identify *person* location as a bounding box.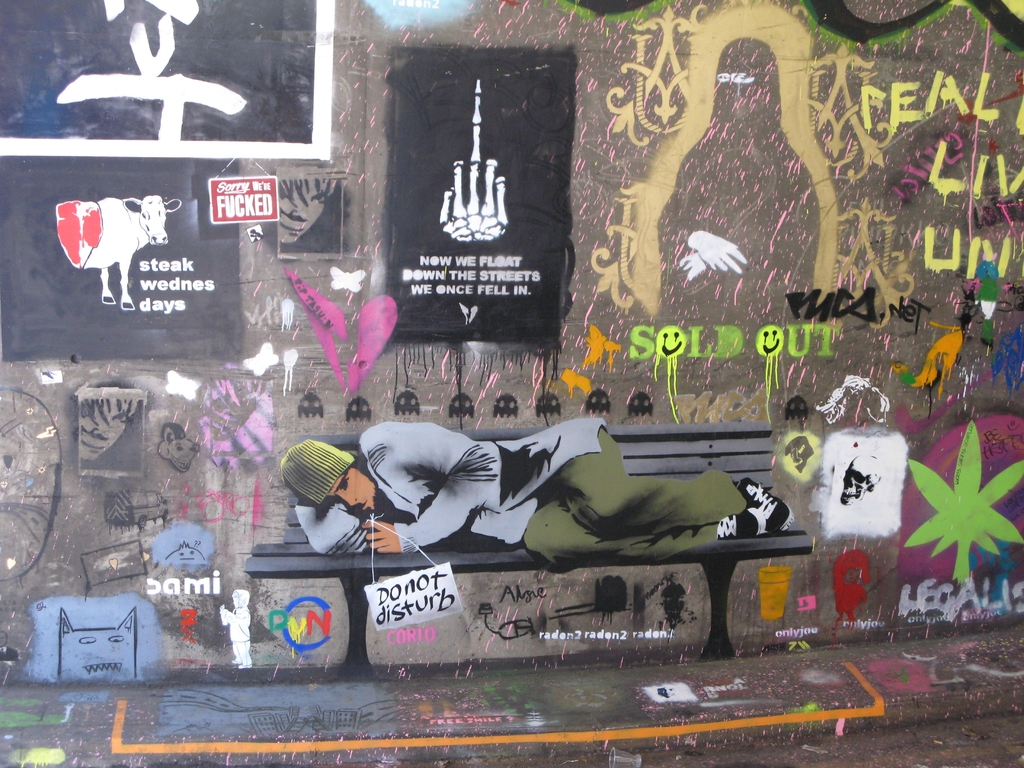
detection(655, 36, 820, 325).
